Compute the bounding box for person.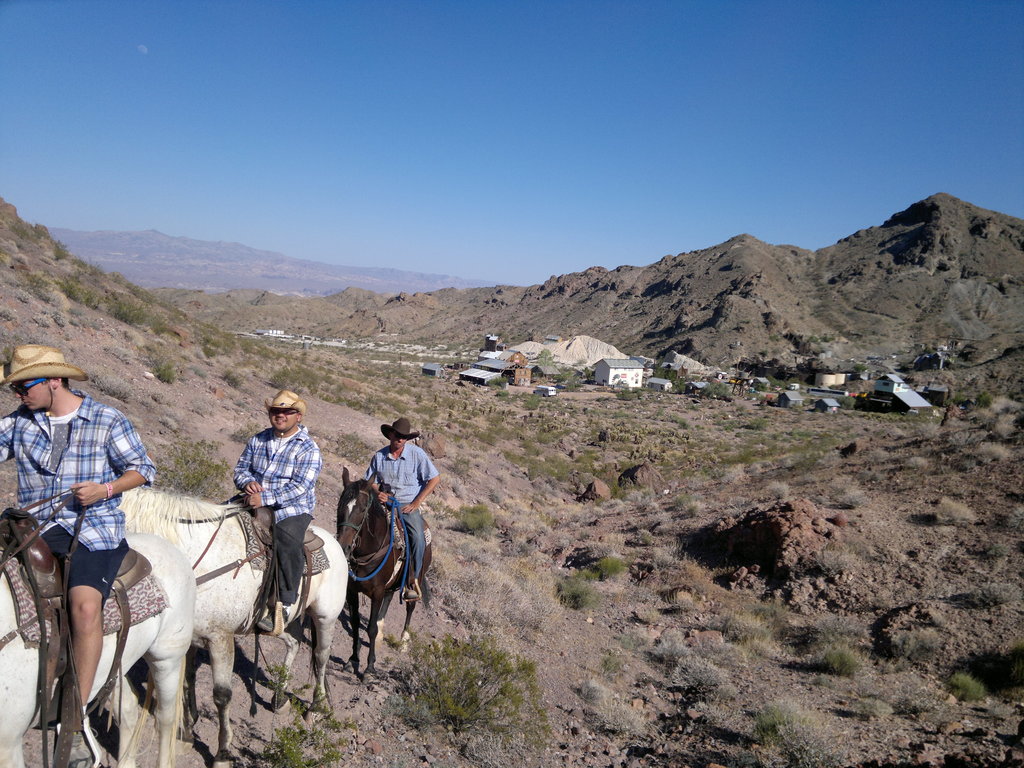
left=362, top=417, right=443, bottom=600.
